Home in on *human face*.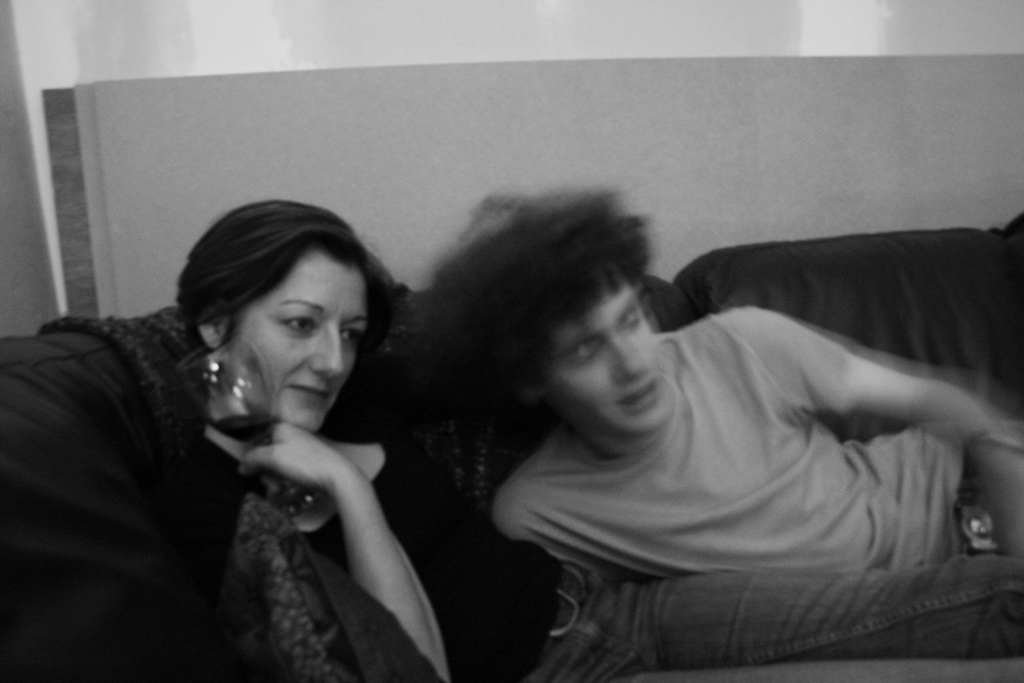
Homed in at (219, 244, 374, 434).
